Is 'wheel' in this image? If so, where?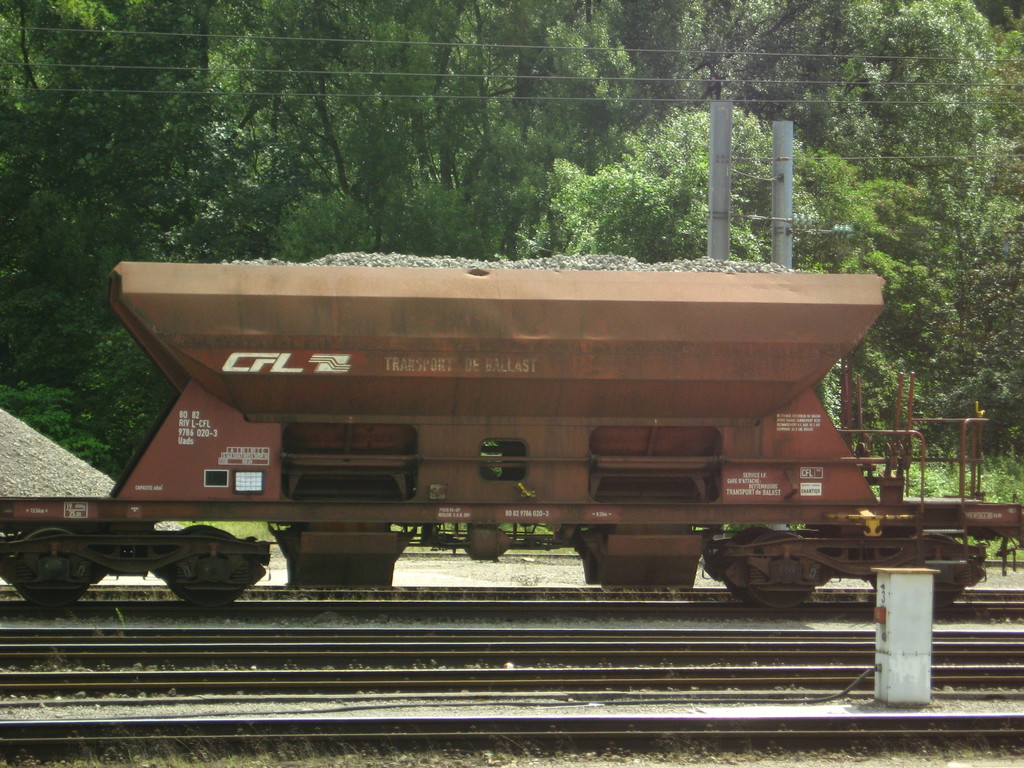
Yes, at bbox(749, 532, 810, 611).
